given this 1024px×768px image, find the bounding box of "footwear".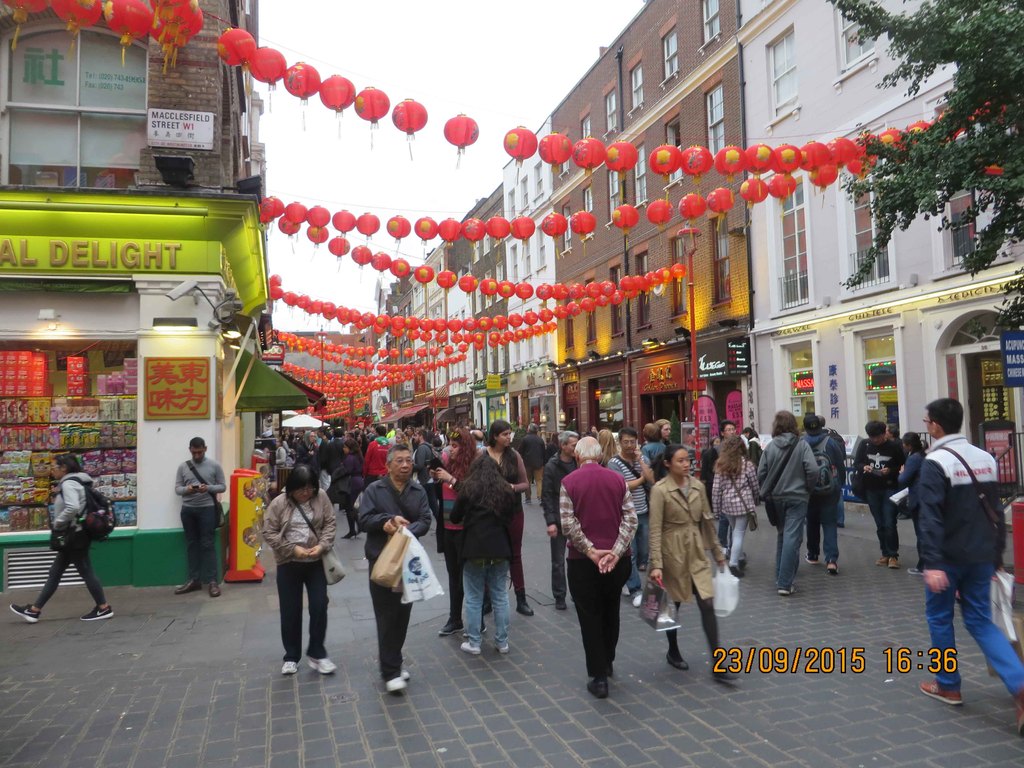
crop(776, 579, 794, 584).
